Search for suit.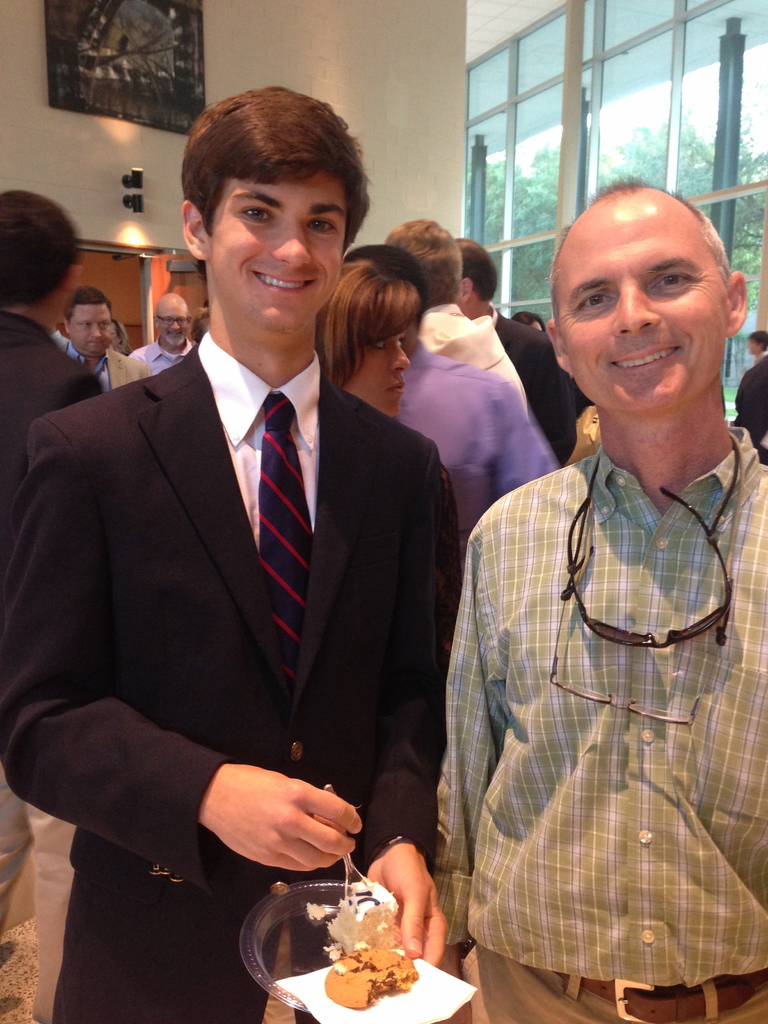
Found at box=[494, 297, 584, 463].
